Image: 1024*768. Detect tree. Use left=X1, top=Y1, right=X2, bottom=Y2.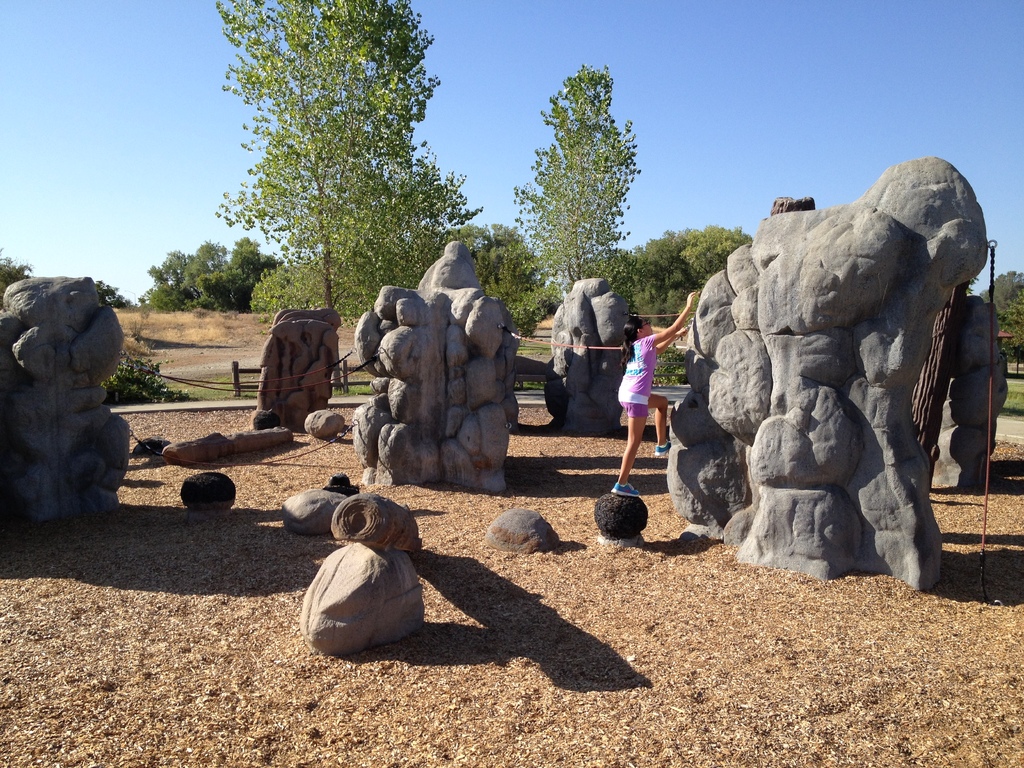
left=973, top=264, right=1022, bottom=367.
